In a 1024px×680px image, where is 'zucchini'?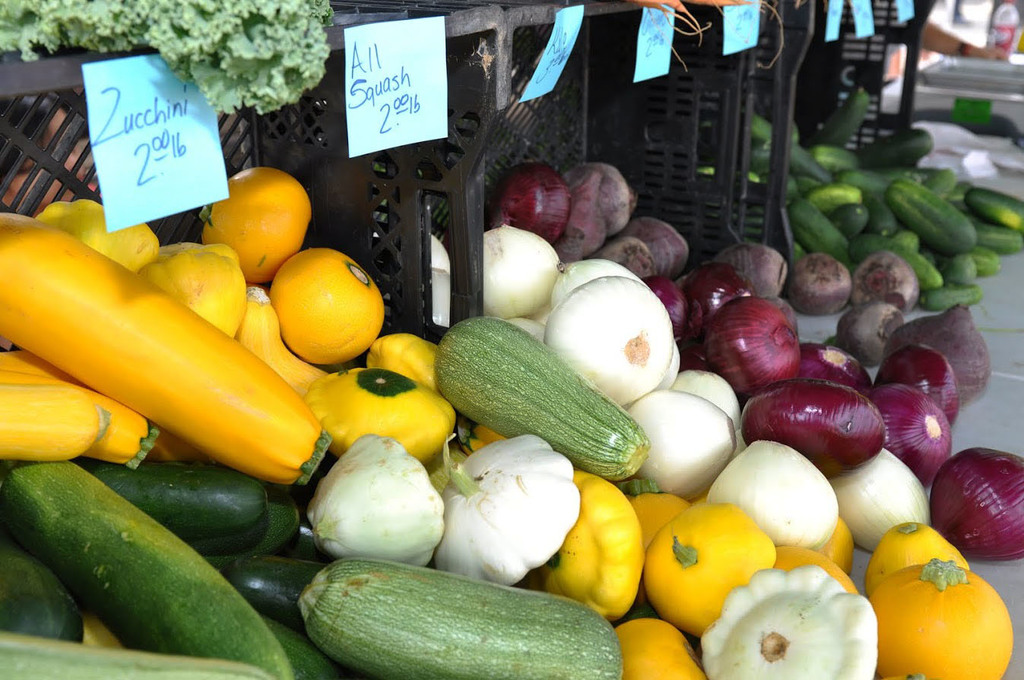
pyautogui.locateOnScreen(963, 226, 1023, 255).
